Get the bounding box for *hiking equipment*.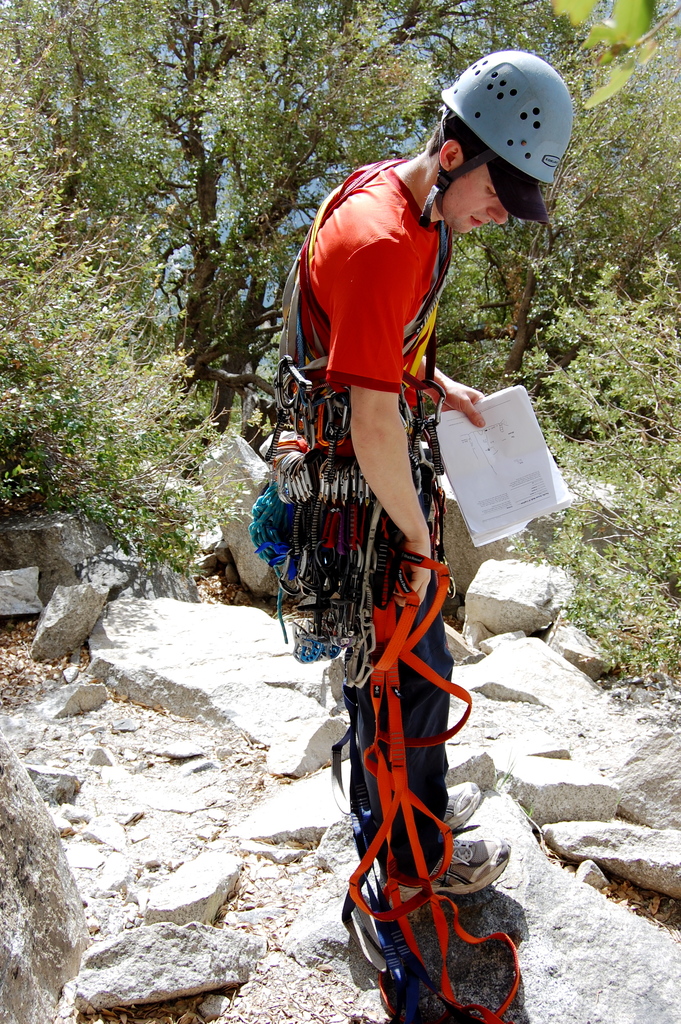
{"x1": 418, "y1": 49, "x2": 577, "y2": 225}.
